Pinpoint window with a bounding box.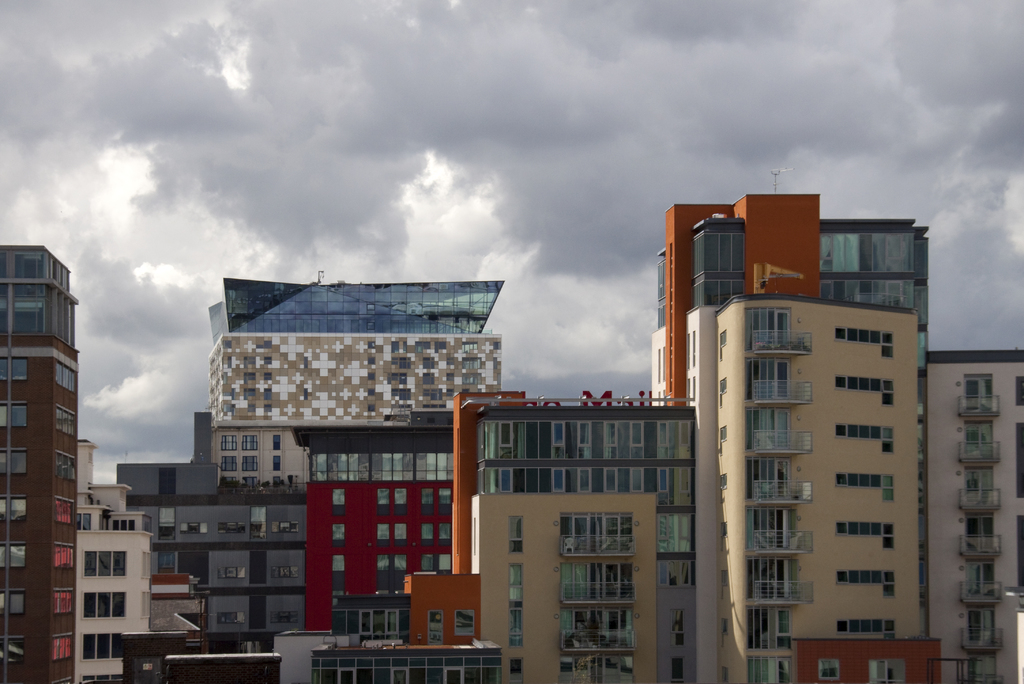
330/557/348/574.
